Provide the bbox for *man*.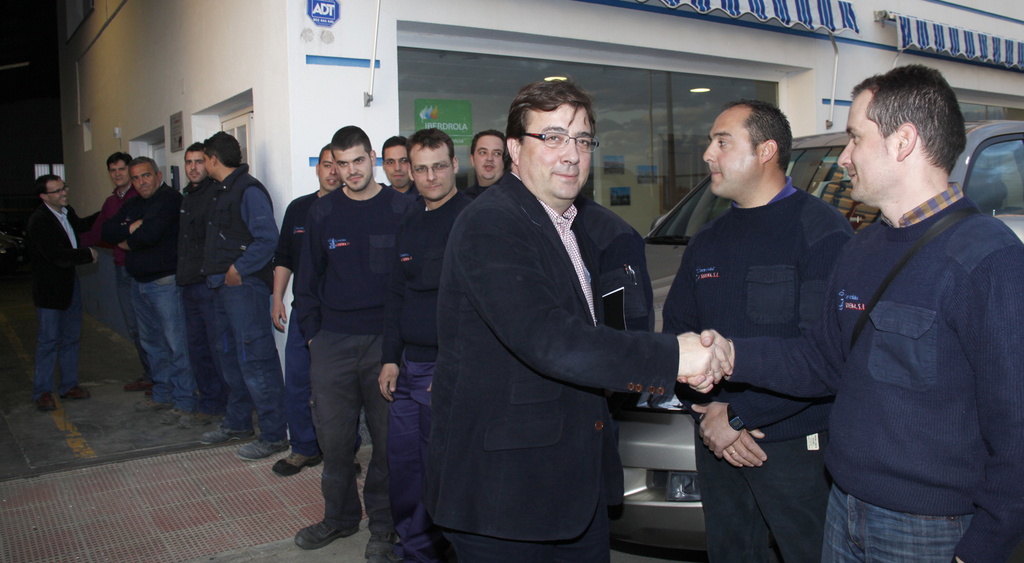
BBox(196, 128, 285, 469).
